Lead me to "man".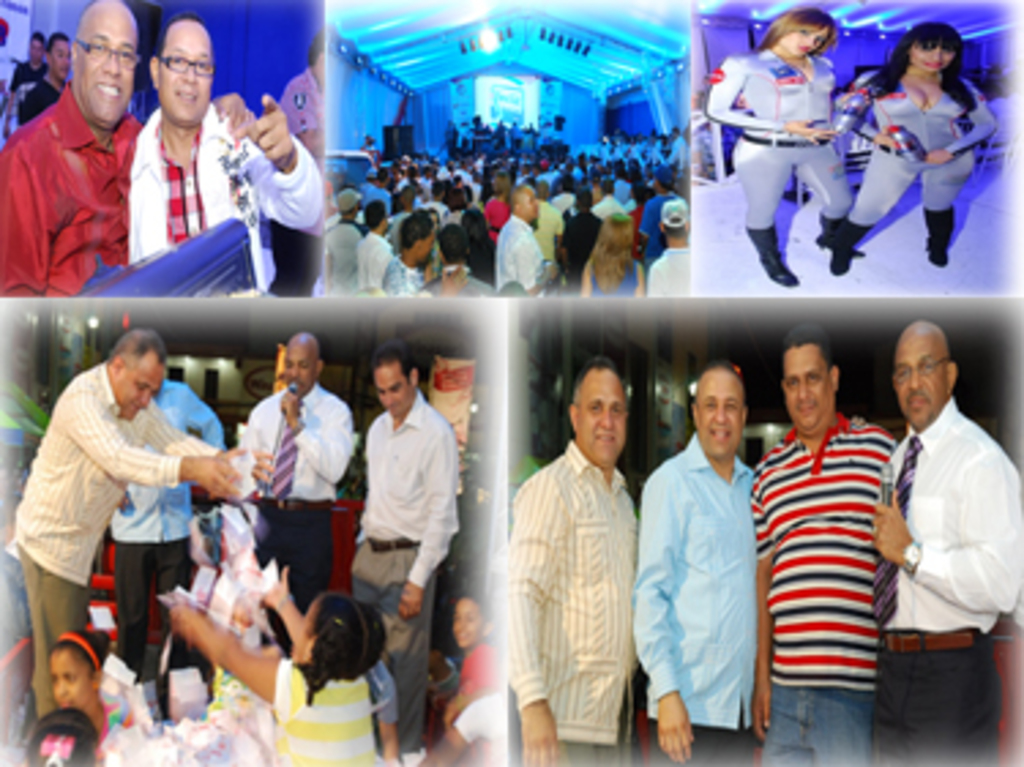
Lead to region(497, 352, 644, 764).
